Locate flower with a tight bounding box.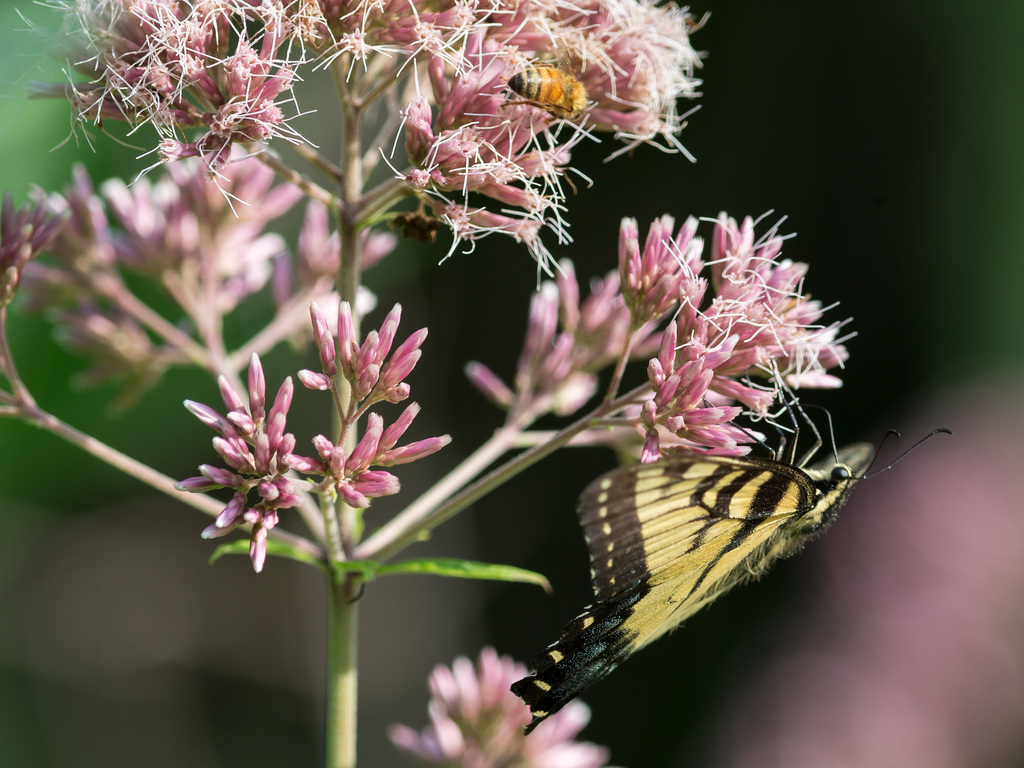
region(0, 190, 61, 317).
